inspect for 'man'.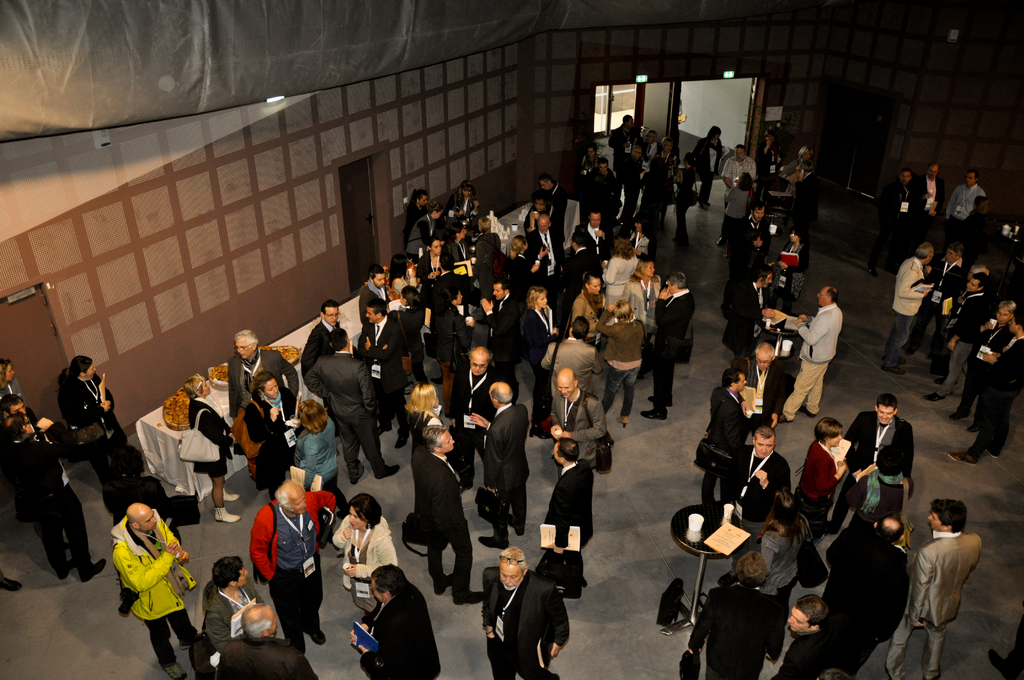
Inspection: (348, 562, 441, 679).
